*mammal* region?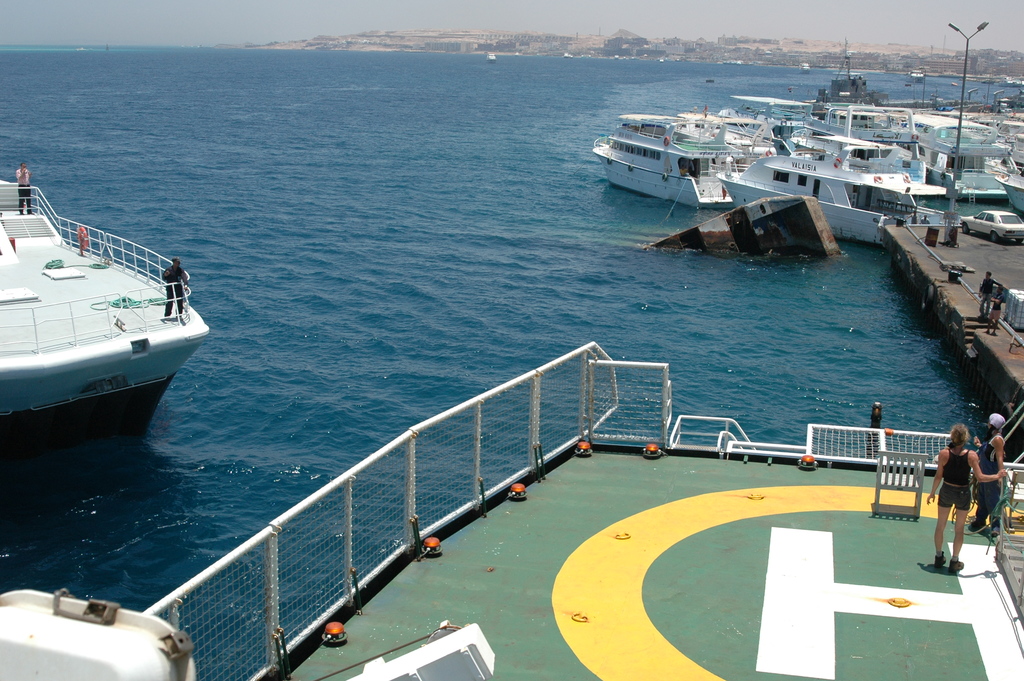
l=18, t=162, r=29, b=217
